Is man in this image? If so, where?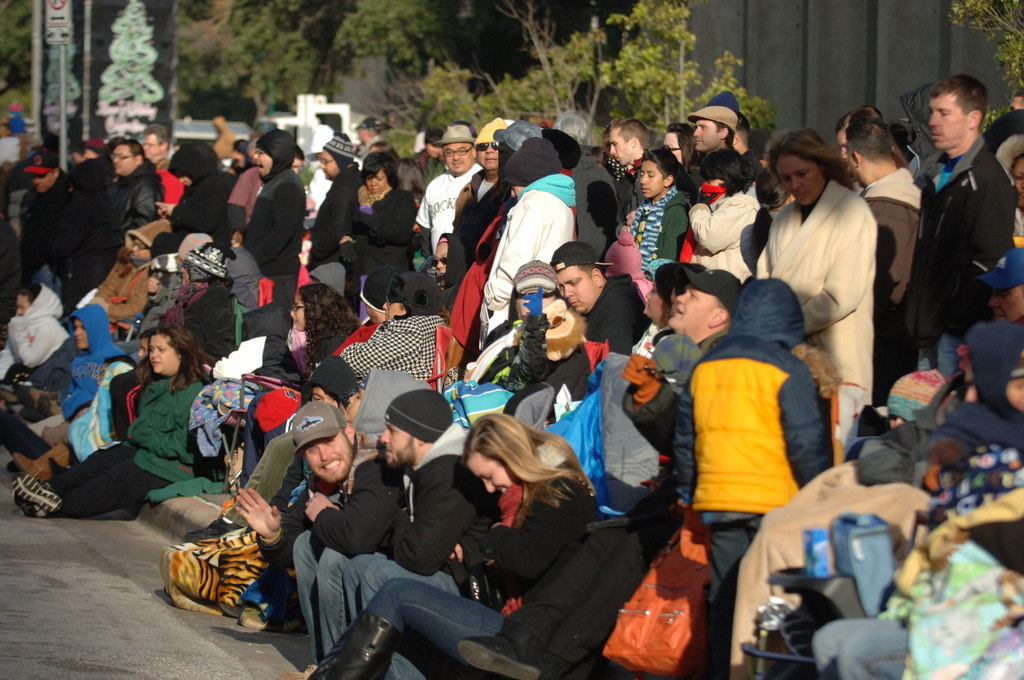
Yes, at box=[545, 238, 651, 425].
